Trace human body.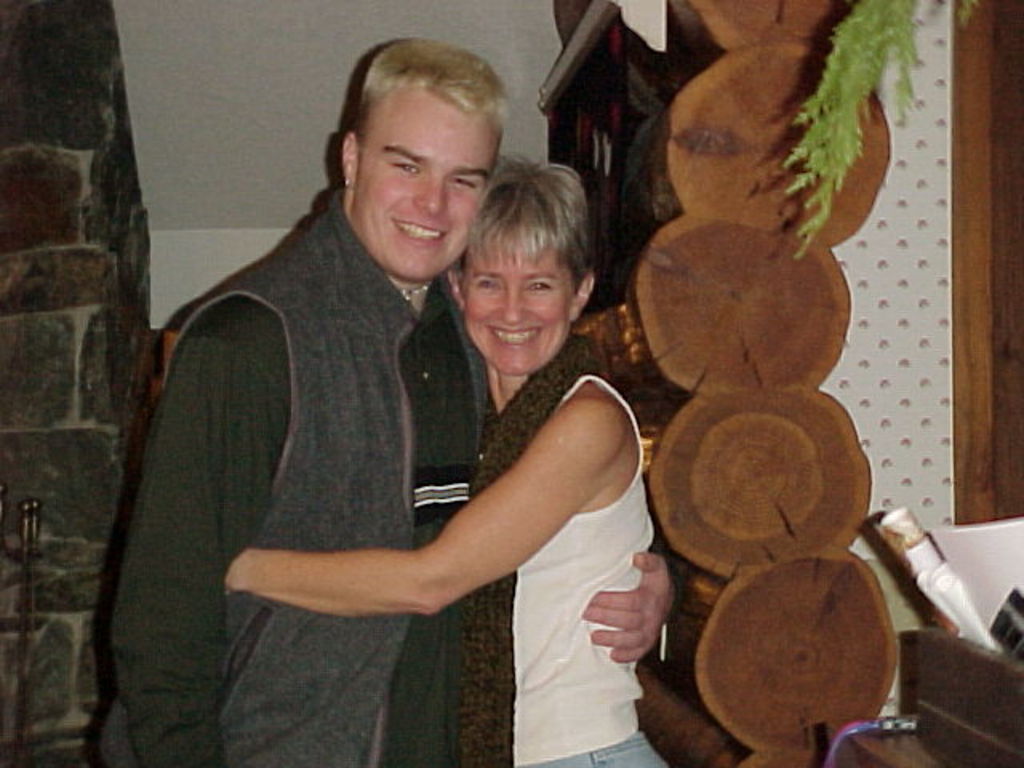
Traced to x1=221, y1=334, x2=680, y2=766.
